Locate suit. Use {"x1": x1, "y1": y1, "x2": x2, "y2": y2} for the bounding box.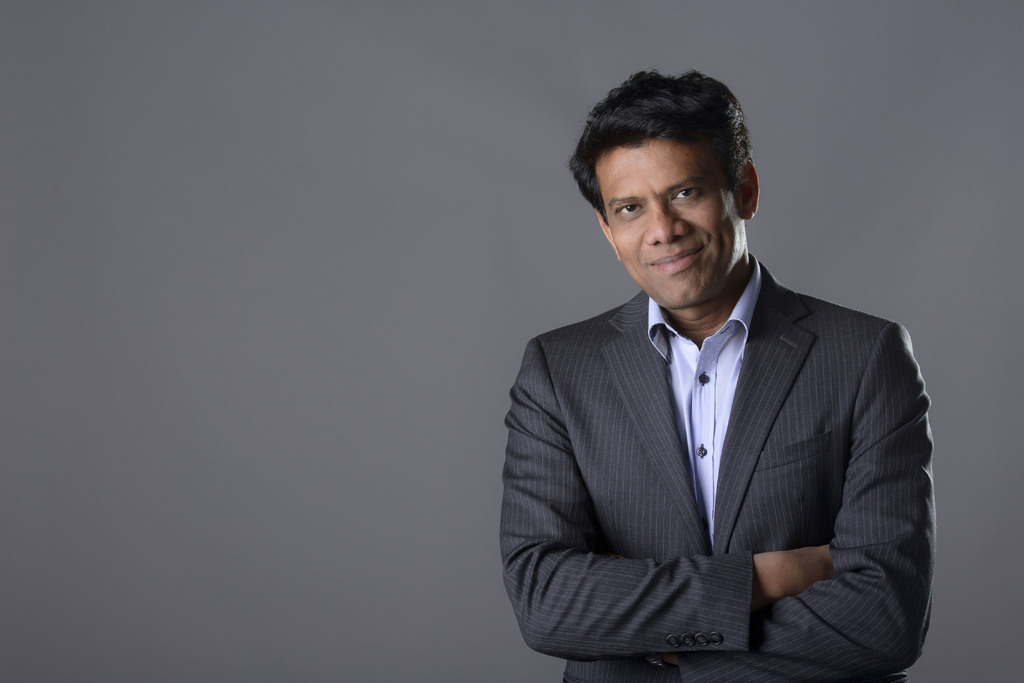
{"x1": 512, "y1": 200, "x2": 945, "y2": 680}.
